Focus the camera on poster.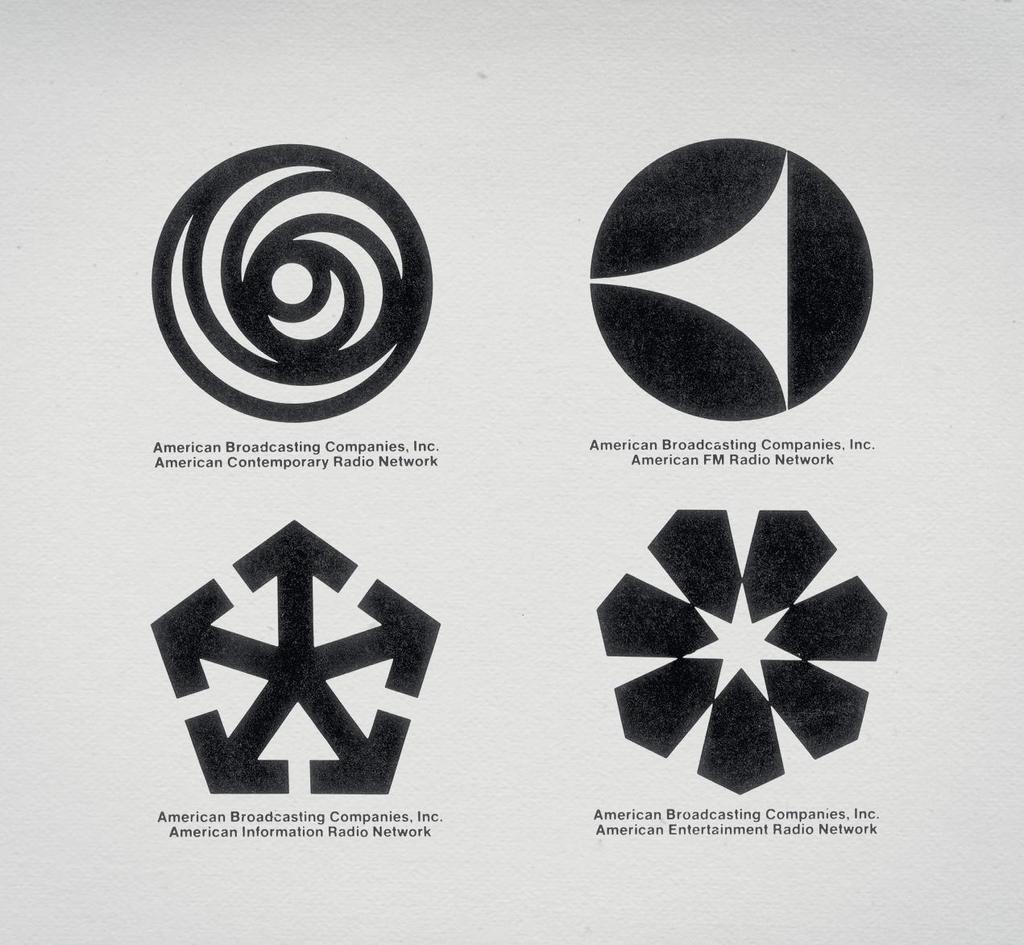
Focus region: Rect(0, 0, 1023, 944).
